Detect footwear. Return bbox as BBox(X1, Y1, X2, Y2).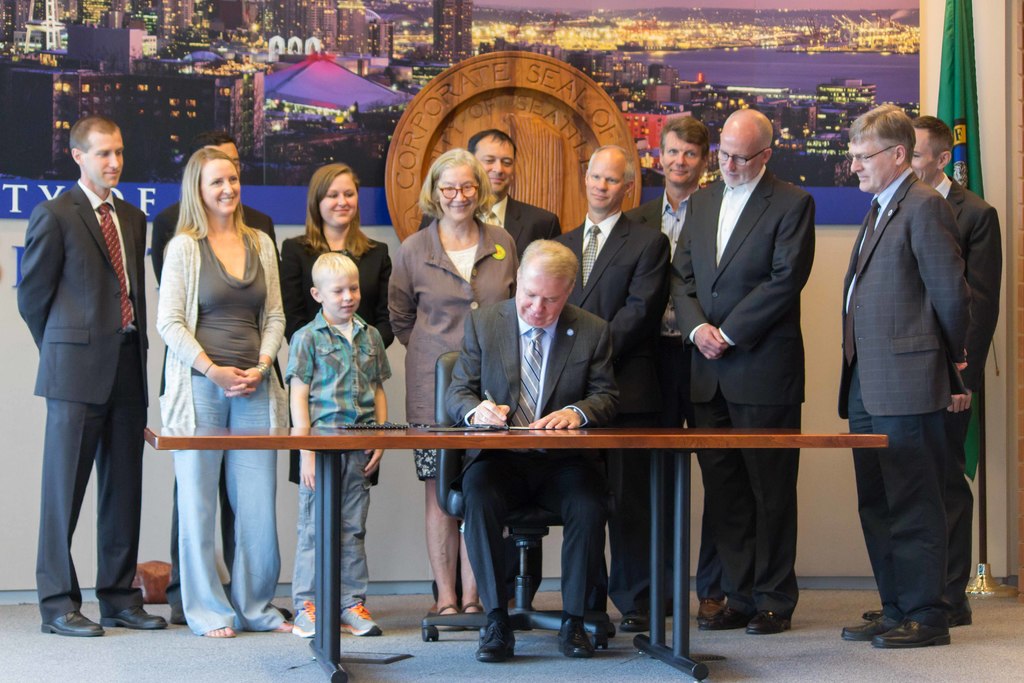
BBox(471, 613, 513, 663).
